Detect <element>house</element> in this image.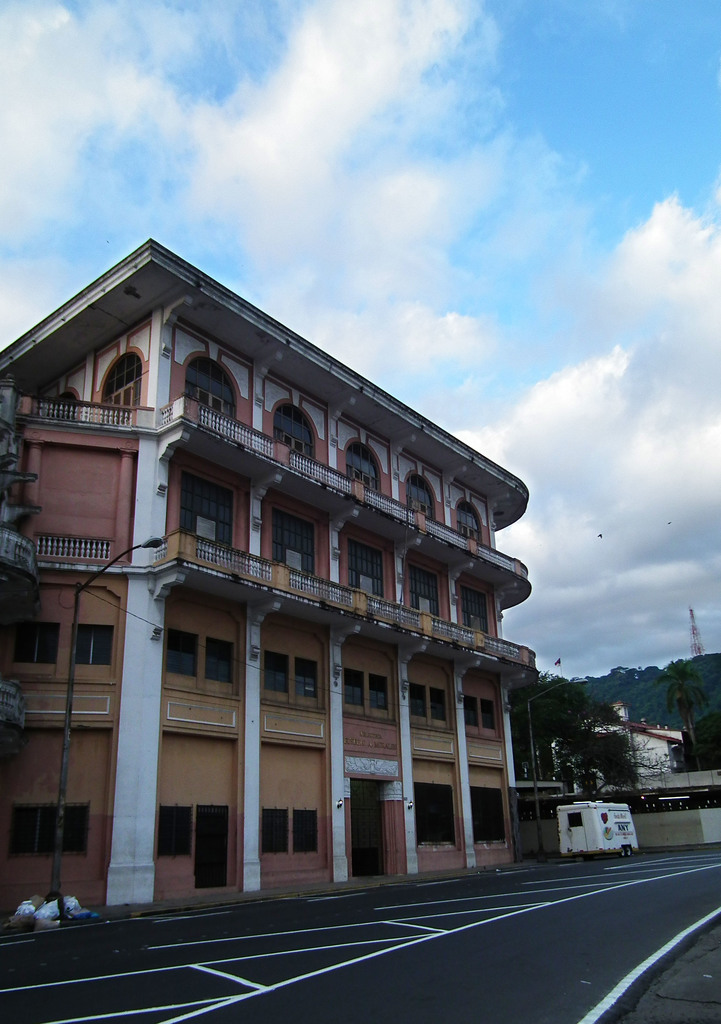
Detection: 545, 696, 683, 799.
